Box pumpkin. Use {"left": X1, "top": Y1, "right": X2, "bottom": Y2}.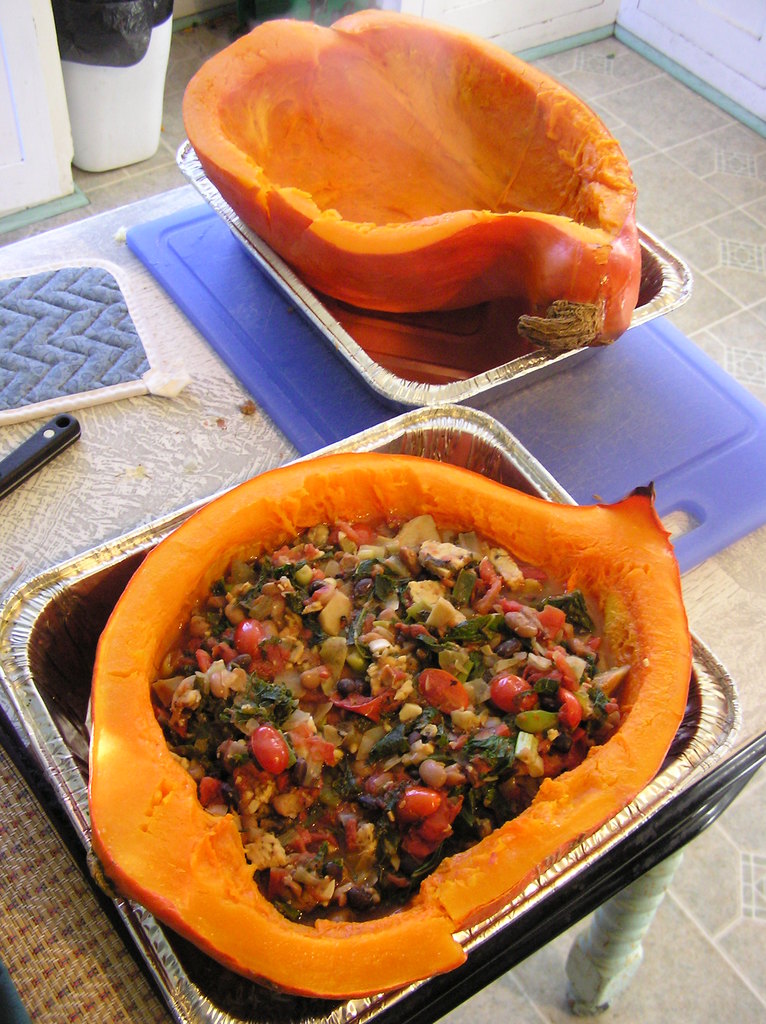
{"left": 180, "top": 13, "right": 639, "bottom": 348}.
